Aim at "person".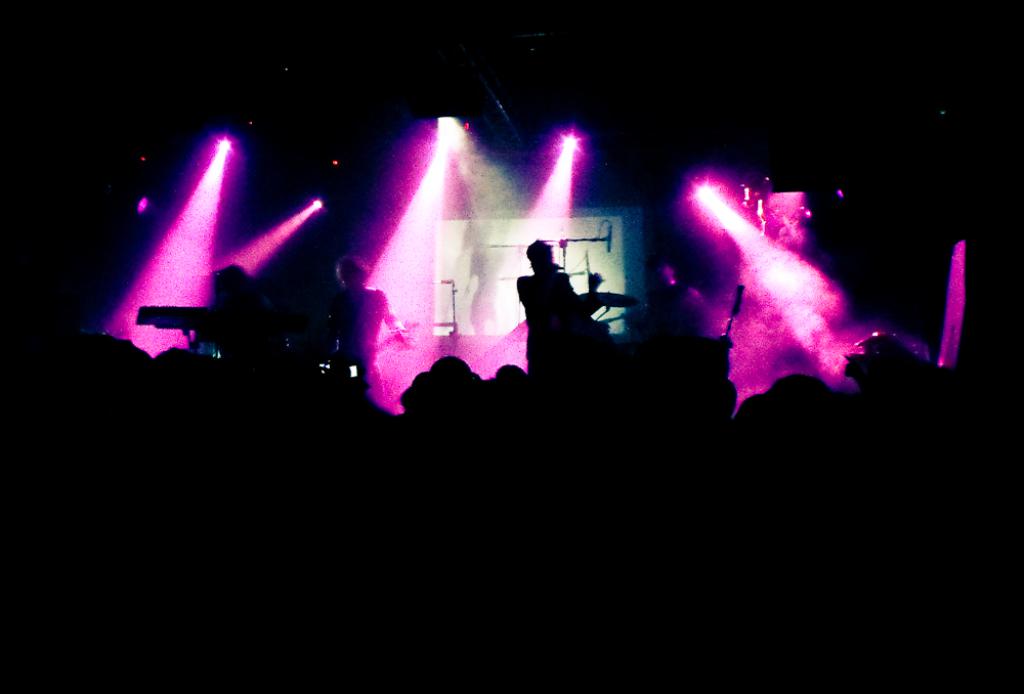
Aimed at left=199, top=262, right=266, bottom=371.
